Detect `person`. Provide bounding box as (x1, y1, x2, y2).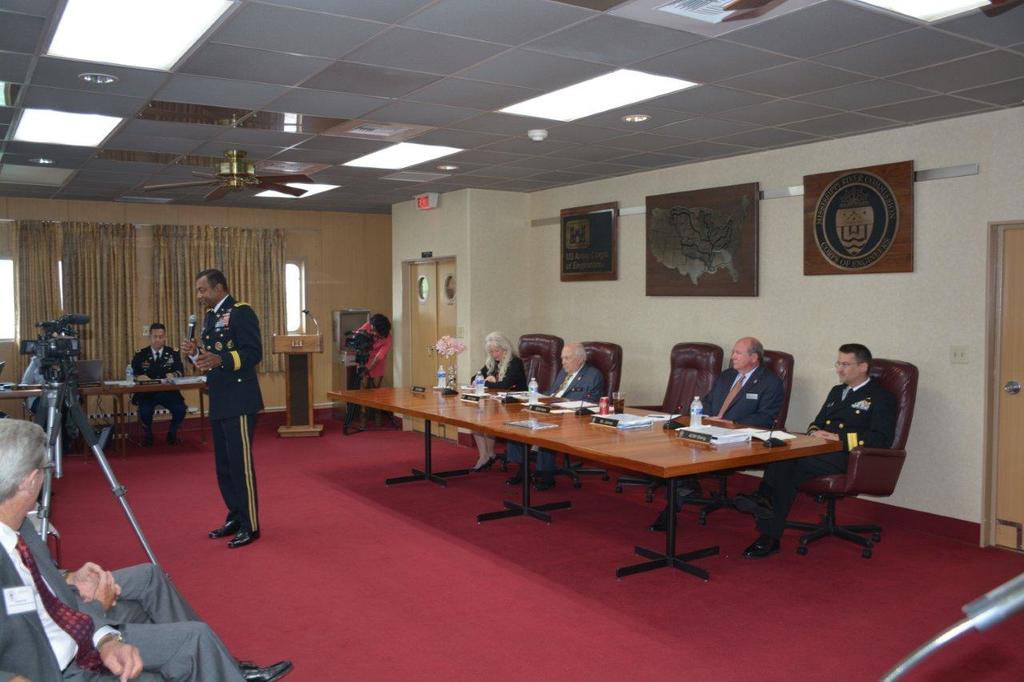
(742, 345, 895, 560).
